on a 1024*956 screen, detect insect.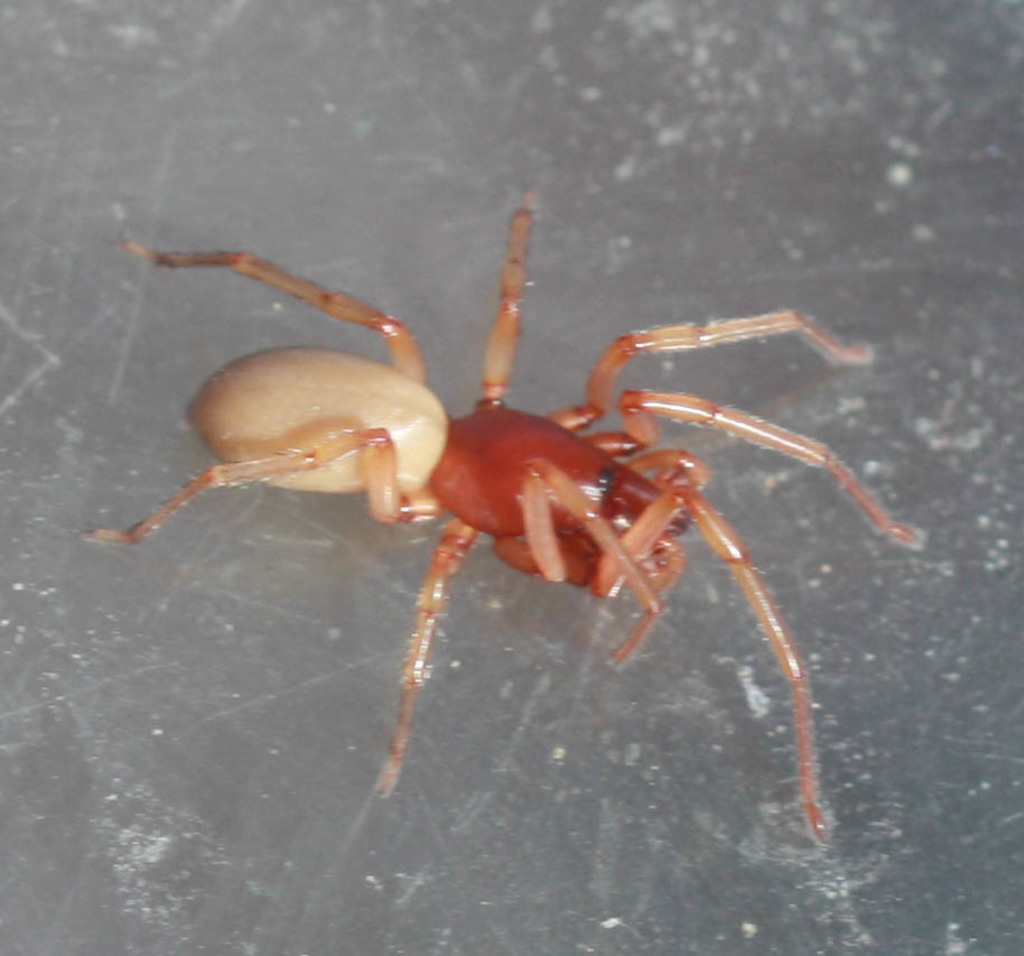
<region>81, 197, 924, 848</region>.
